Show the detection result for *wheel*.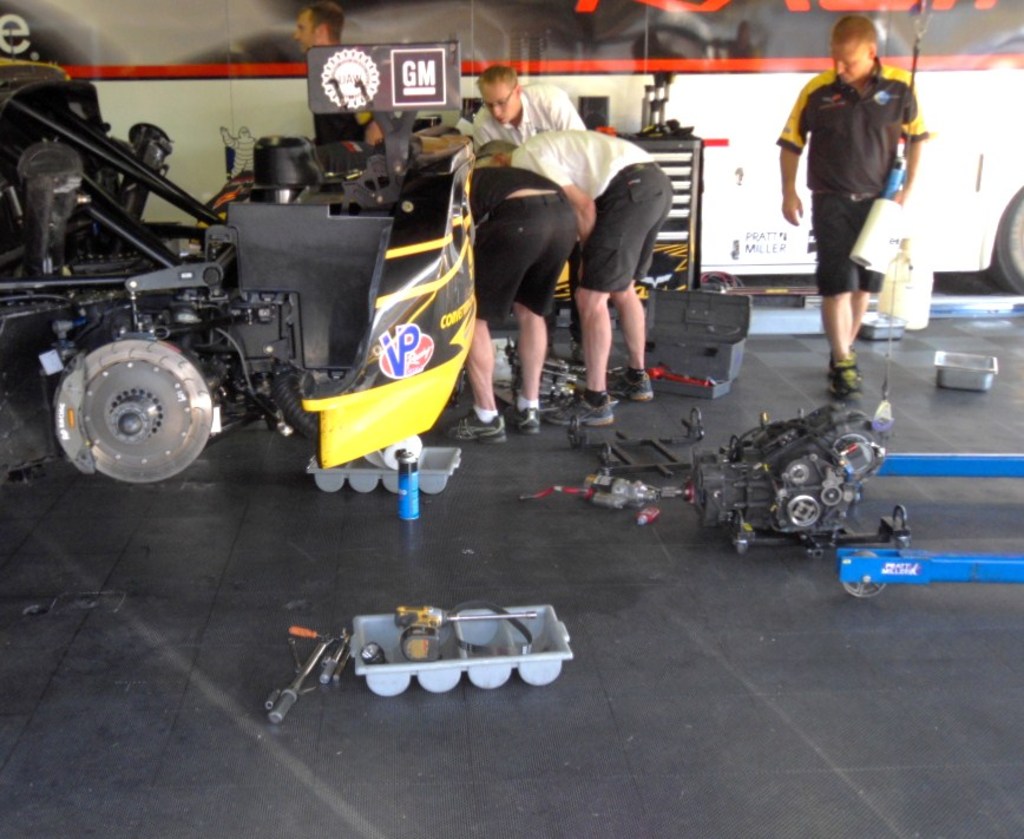
<region>822, 485, 841, 506</region>.
